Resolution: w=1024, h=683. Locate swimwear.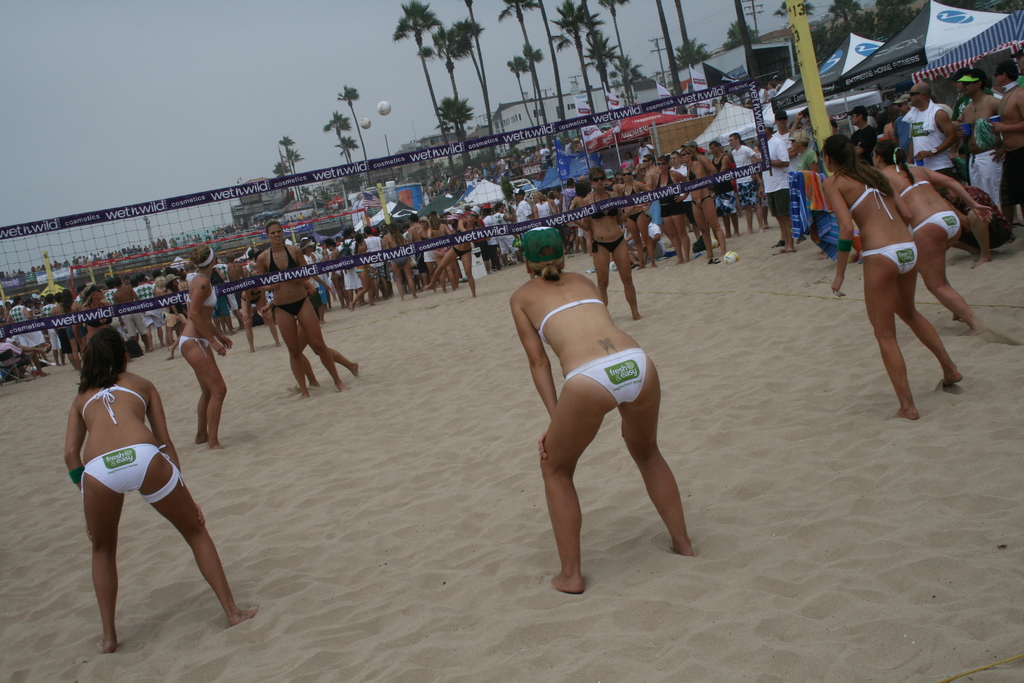
<bbox>176, 333, 211, 357</bbox>.
